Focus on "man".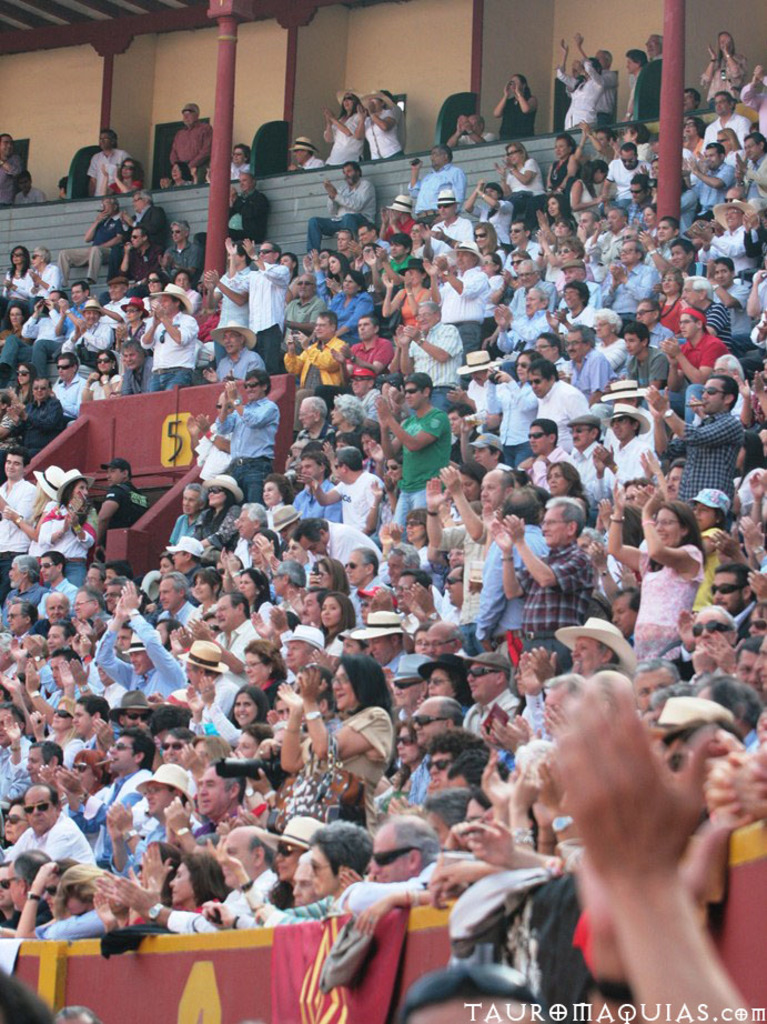
Focused at Rect(0, 551, 48, 633).
